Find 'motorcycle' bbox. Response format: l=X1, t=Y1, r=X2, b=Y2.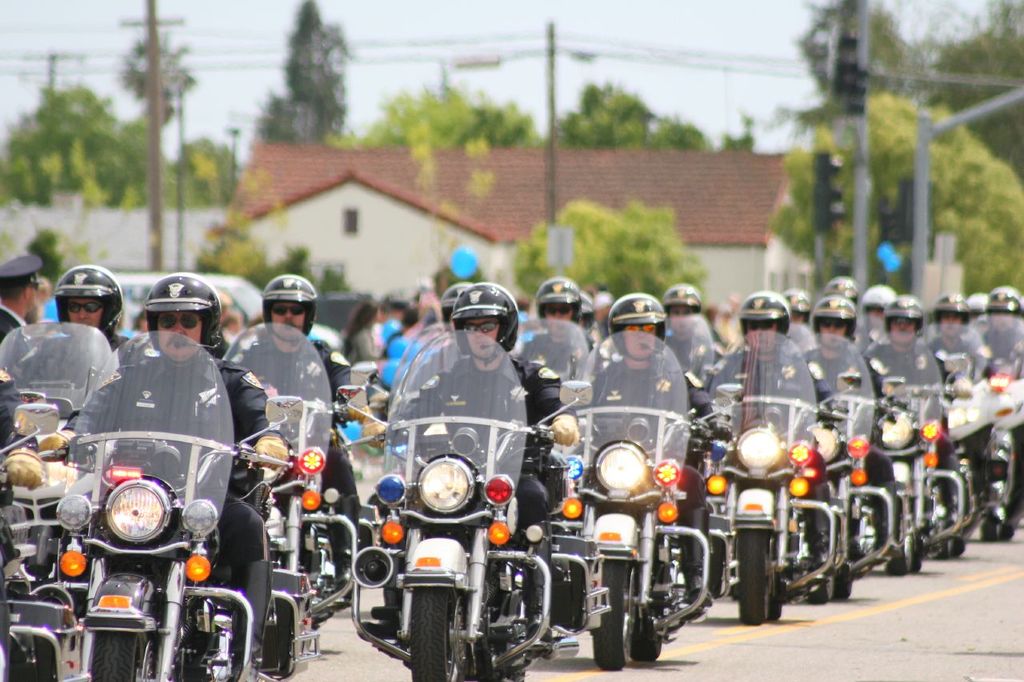
l=0, t=313, r=115, b=681.
